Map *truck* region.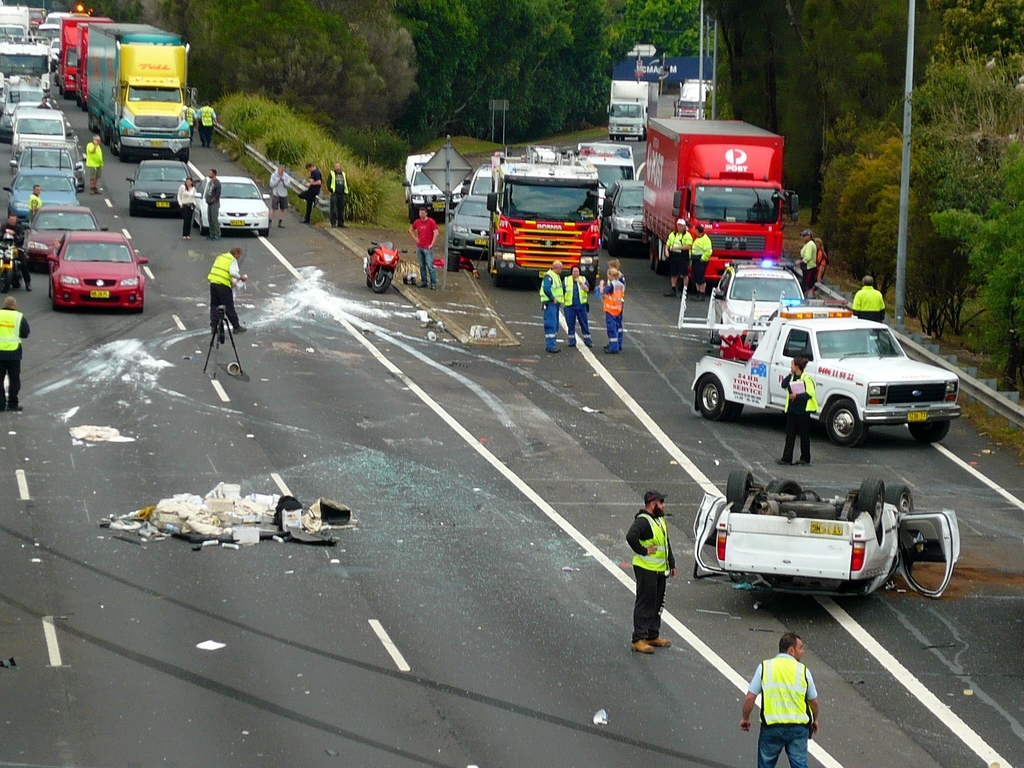
Mapped to (left=81, top=20, right=191, bottom=168).
